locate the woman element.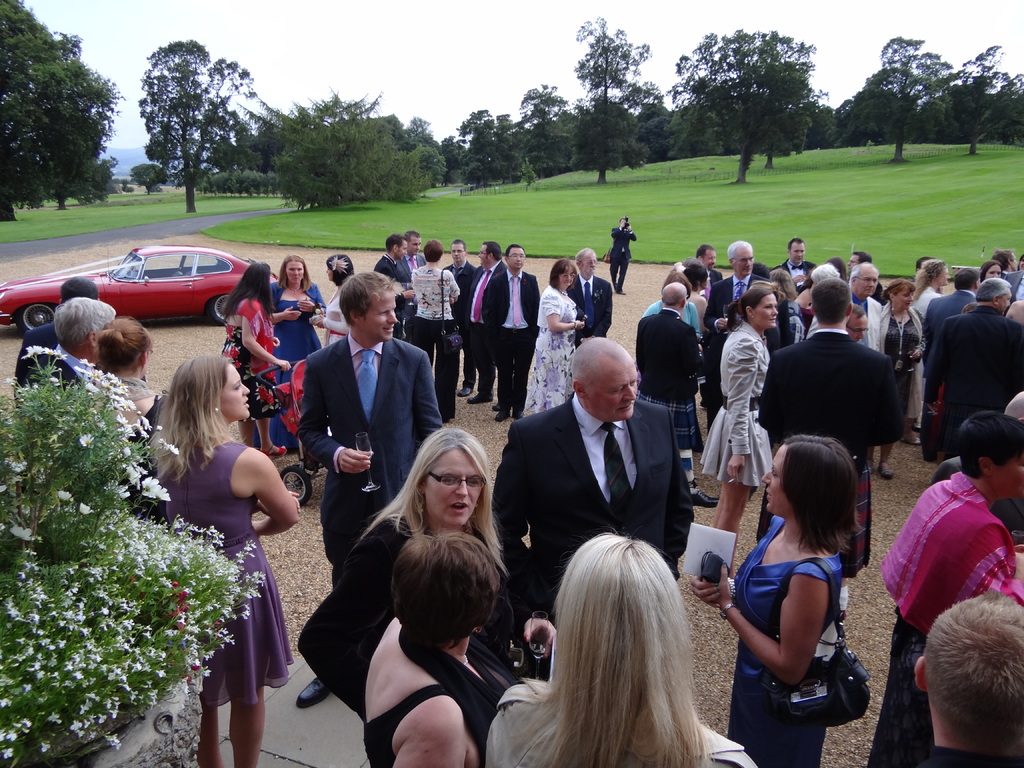
Element bbox: left=364, top=531, right=515, bottom=767.
